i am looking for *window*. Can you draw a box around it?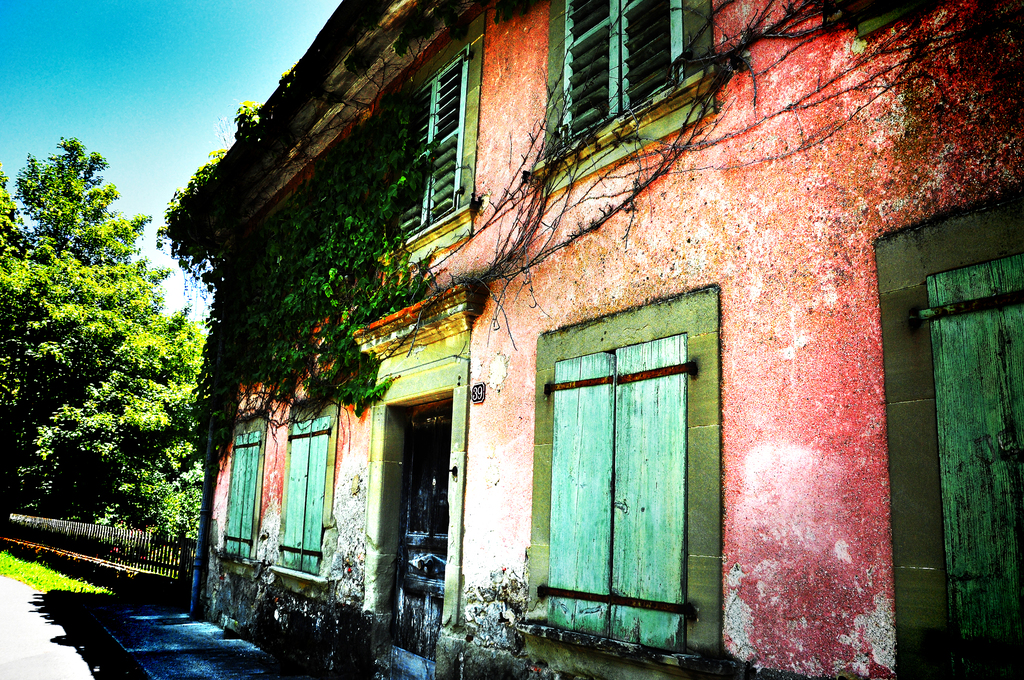
Sure, the bounding box is rect(270, 395, 334, 588).
